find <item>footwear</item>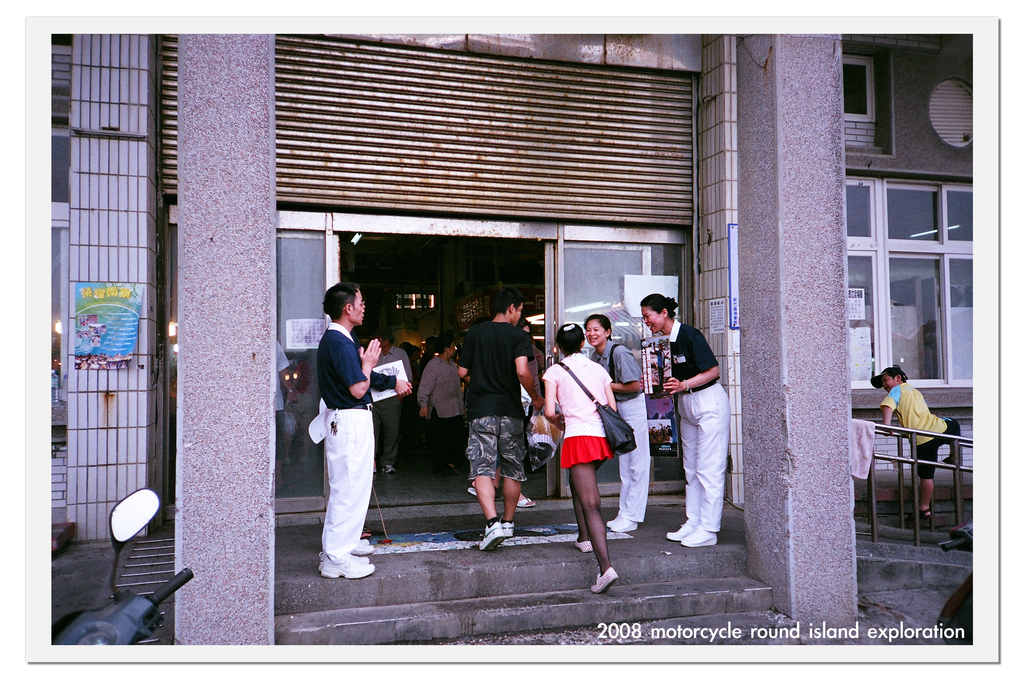
left=678, top=523, right=713, bottom=550
